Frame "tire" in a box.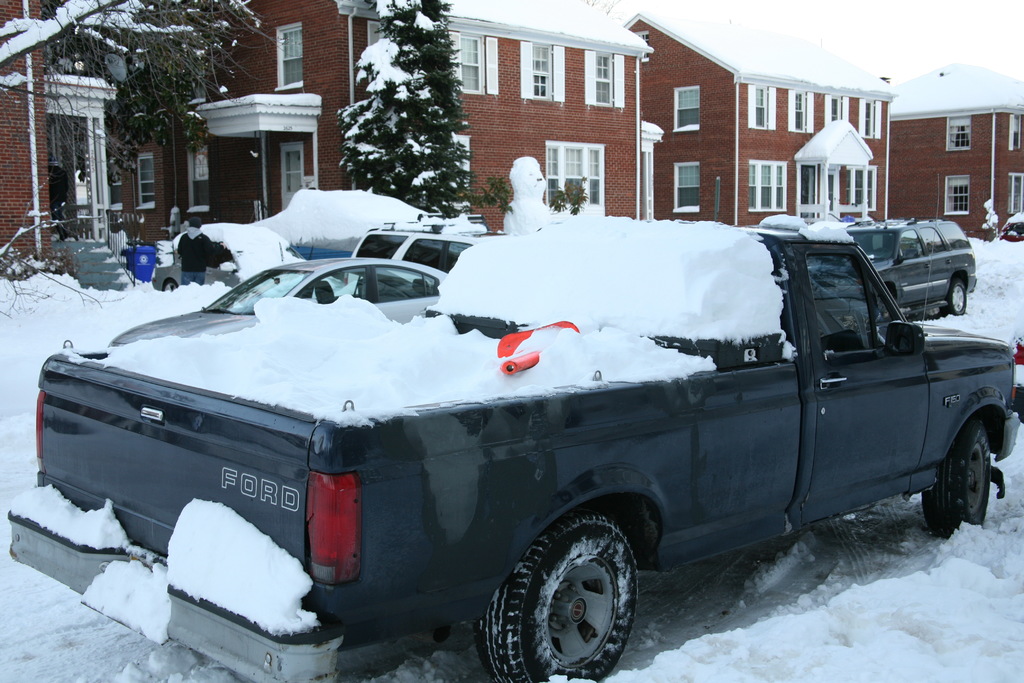
<box>948,281,969,314</box>.
